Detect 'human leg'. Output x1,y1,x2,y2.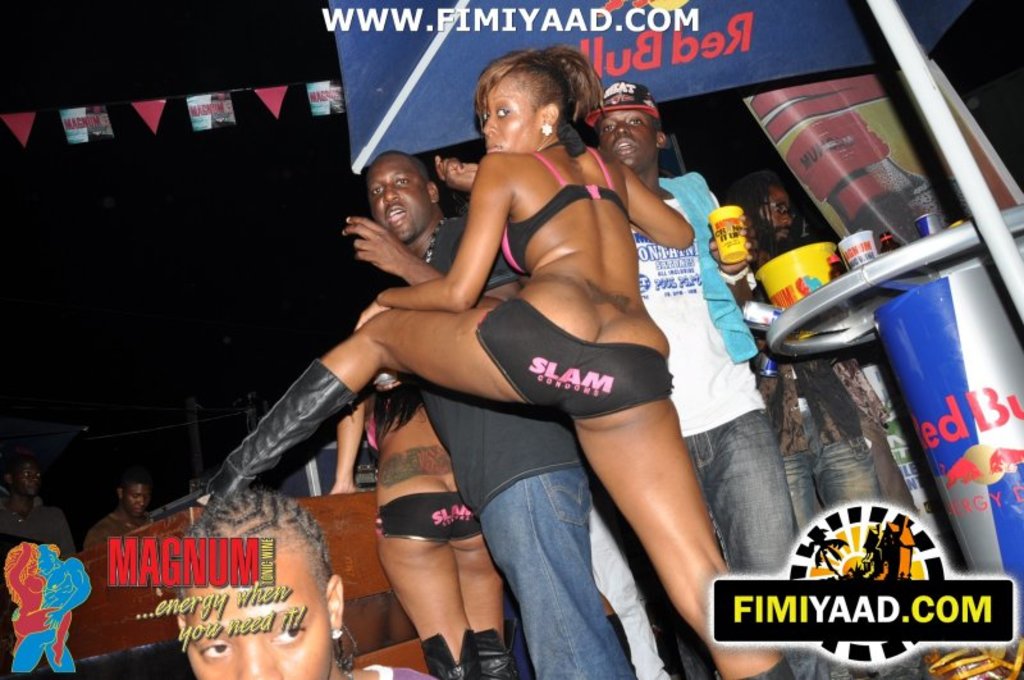
477,424,631,679.
